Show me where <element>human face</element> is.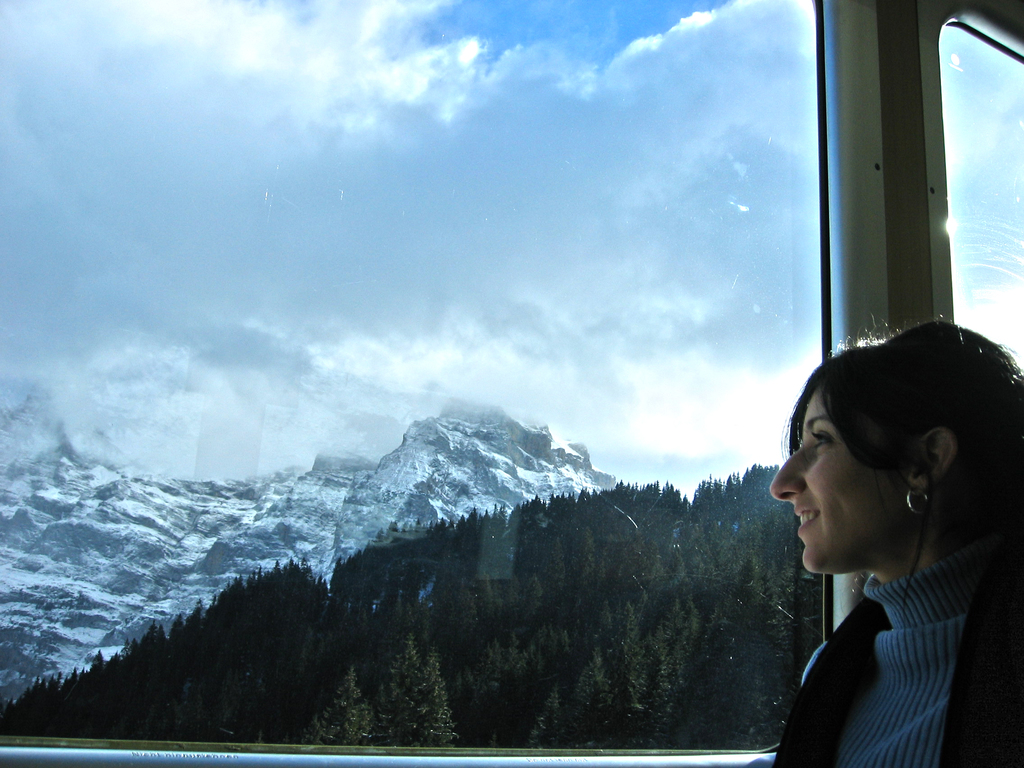
<element>human face</element> is at box=[770, 388, 908, 576].
